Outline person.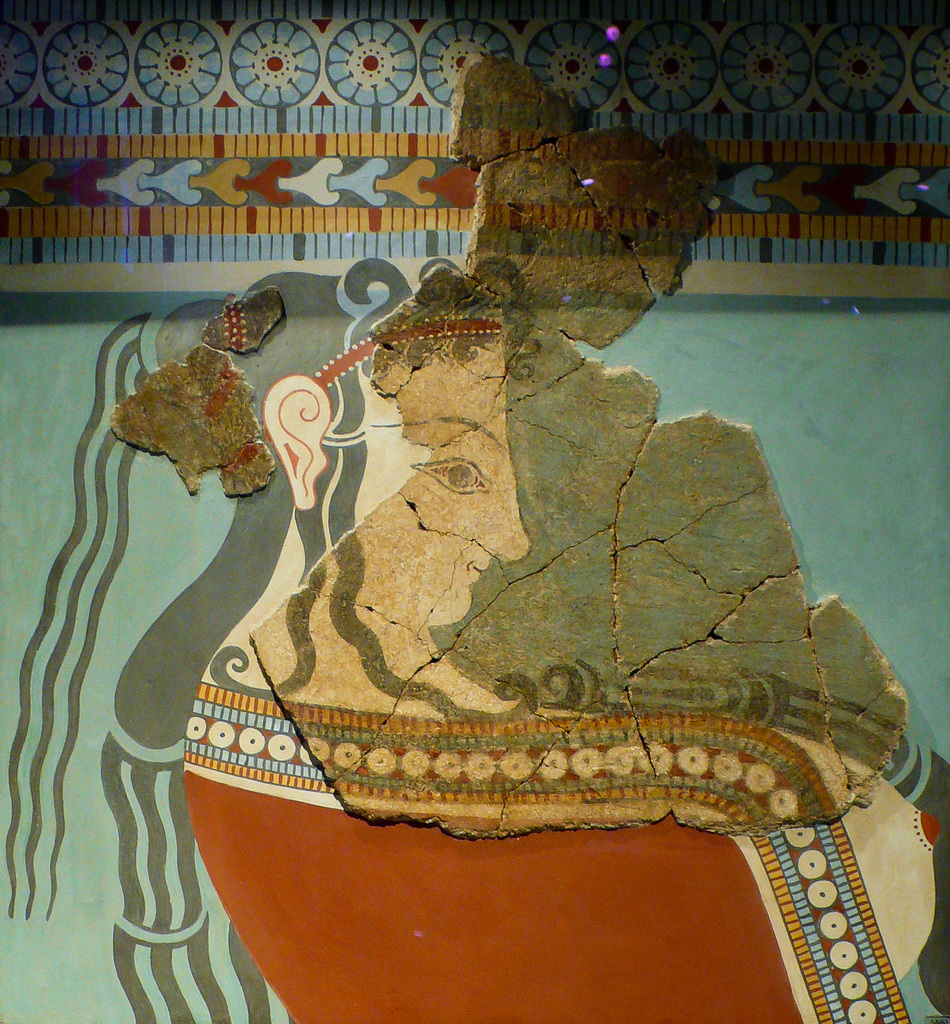
Outline: [left=71, top=212, right=664, bottom=723].
